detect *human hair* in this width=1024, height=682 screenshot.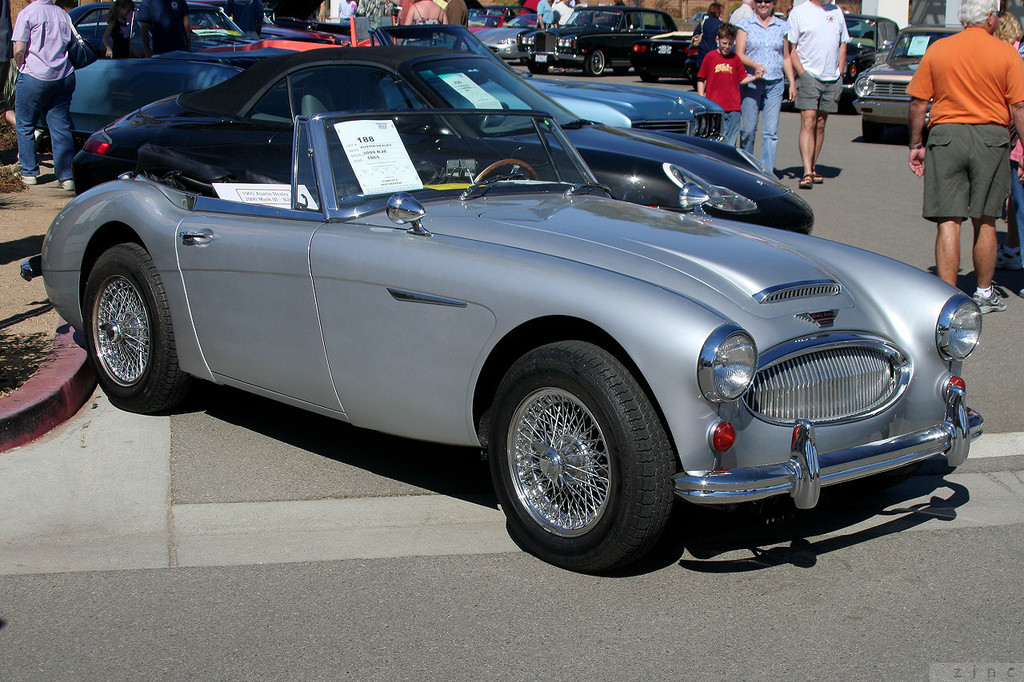
Detection: 716, 22, 740, 43.
